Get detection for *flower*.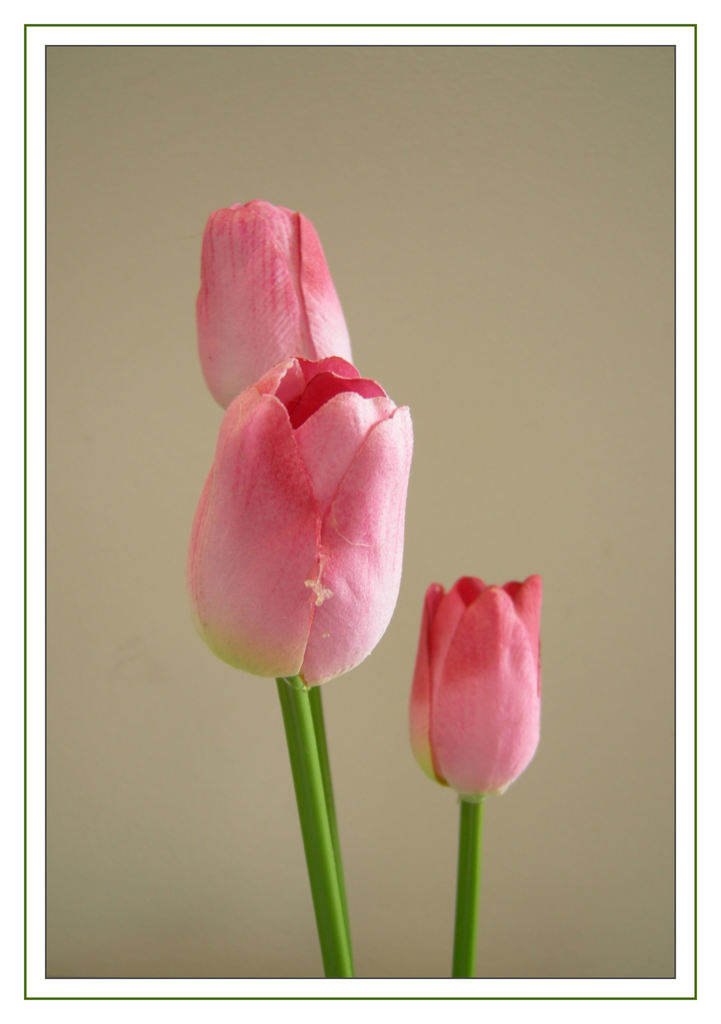
Detection: pyautogui.locateOnScreen(175, 354, 430, 697).
